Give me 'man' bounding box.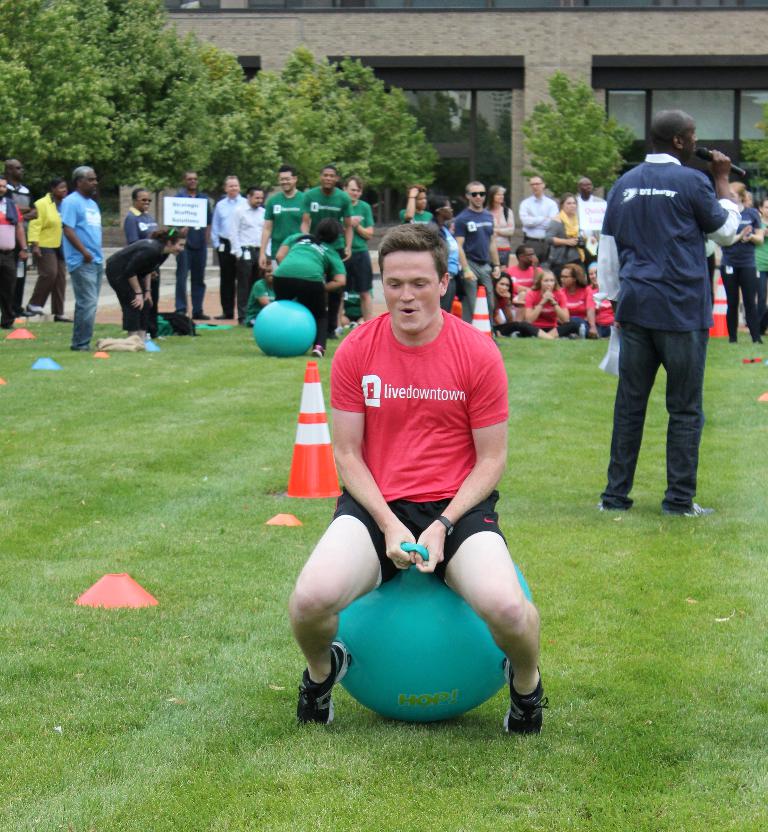
x1=509 y1=242 x2=541 y2=298.
